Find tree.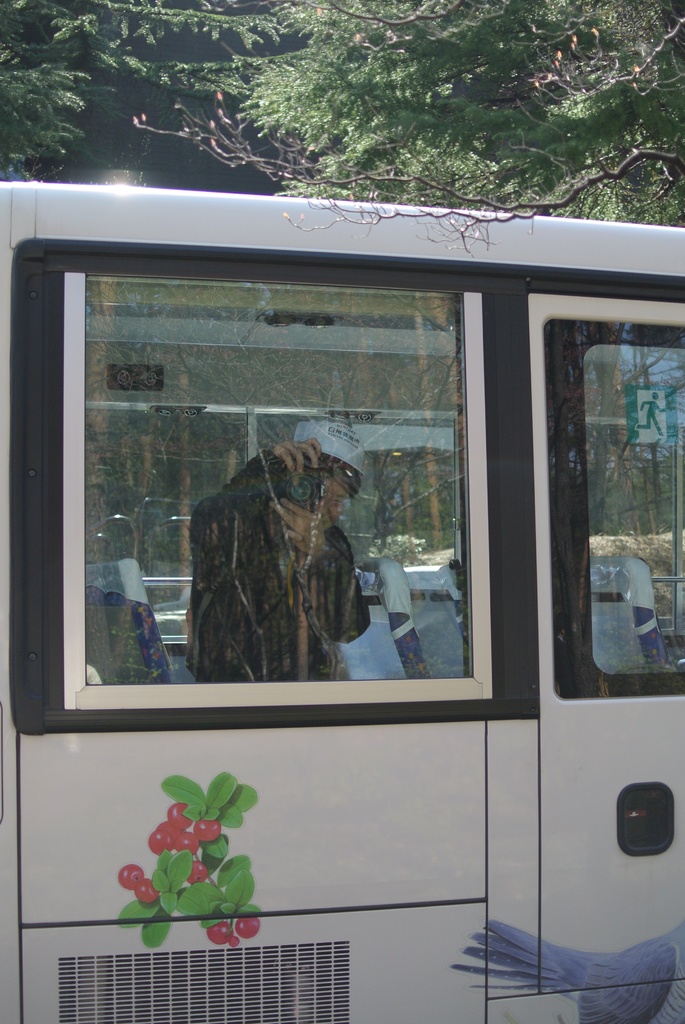
box=[54, 0, 684, 260].
